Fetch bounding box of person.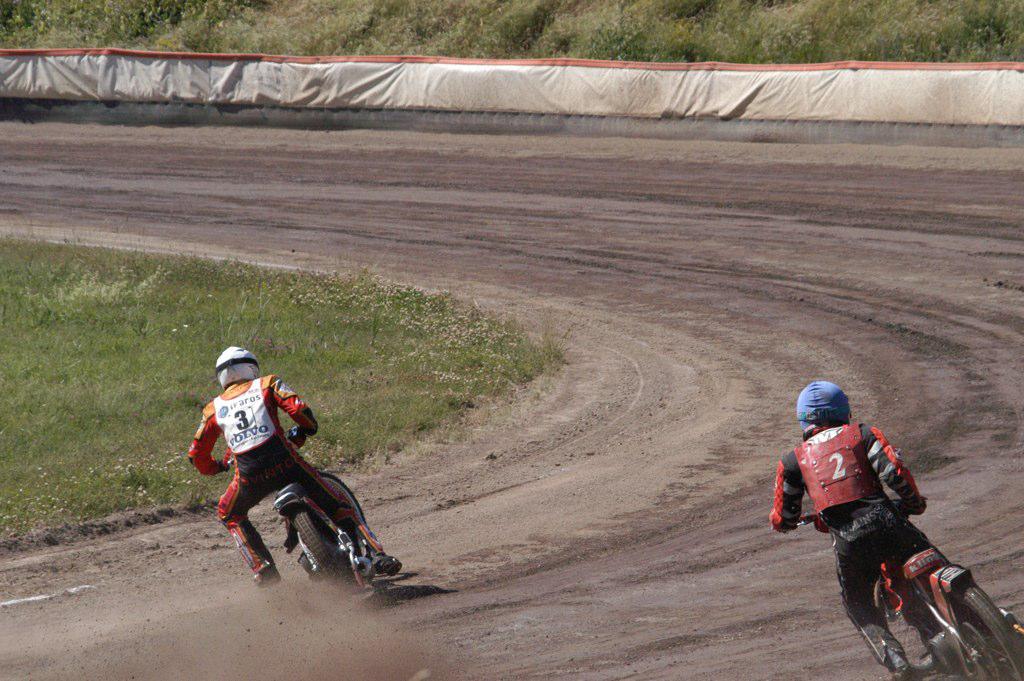
Bbox: box=[190, 347, 406, 592].
